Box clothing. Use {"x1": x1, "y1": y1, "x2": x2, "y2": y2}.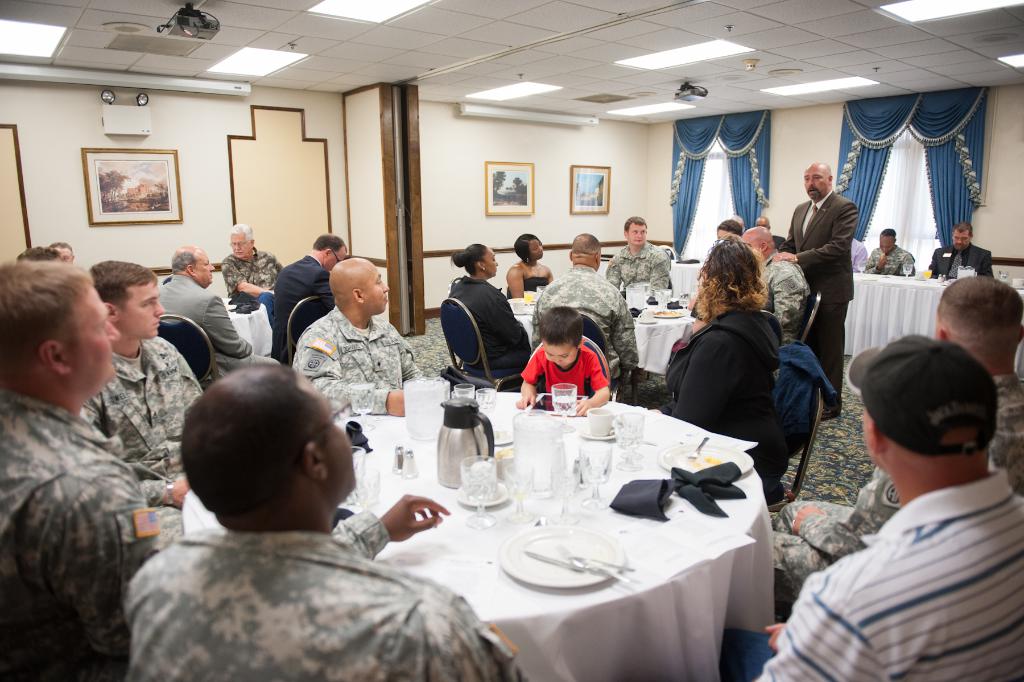
{"x1": 780, "y1": 199, "x2": 860, "y2": 401}.
